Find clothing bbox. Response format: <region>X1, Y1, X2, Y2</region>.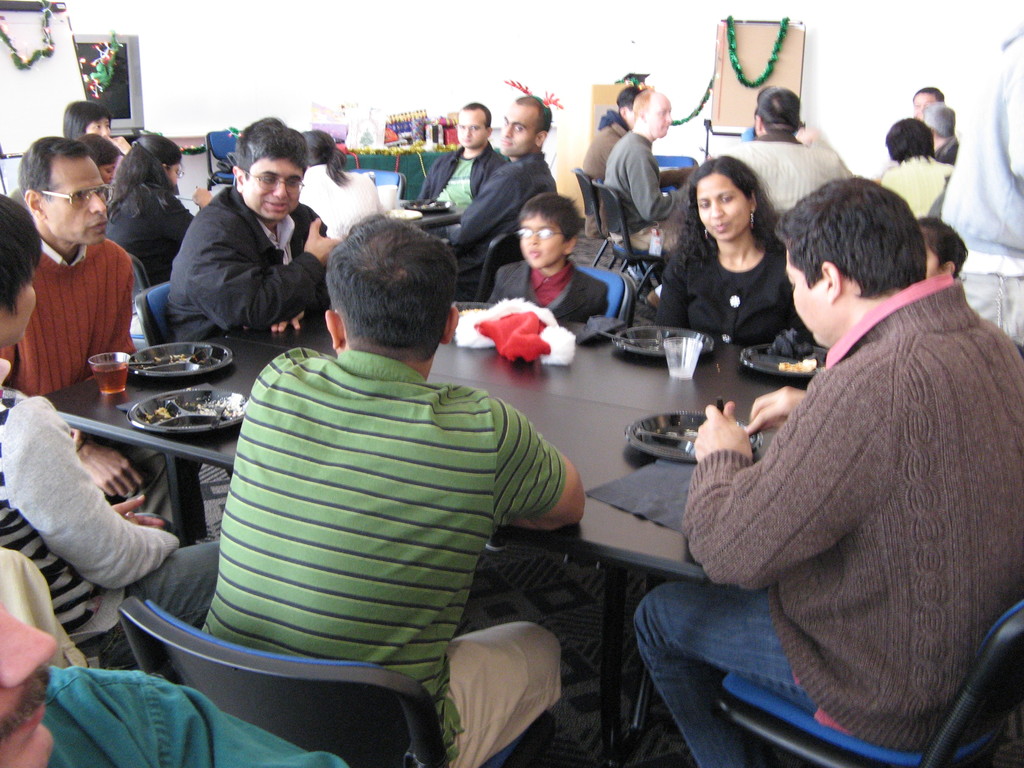
<region>0, 378, 177, 633</region>.
